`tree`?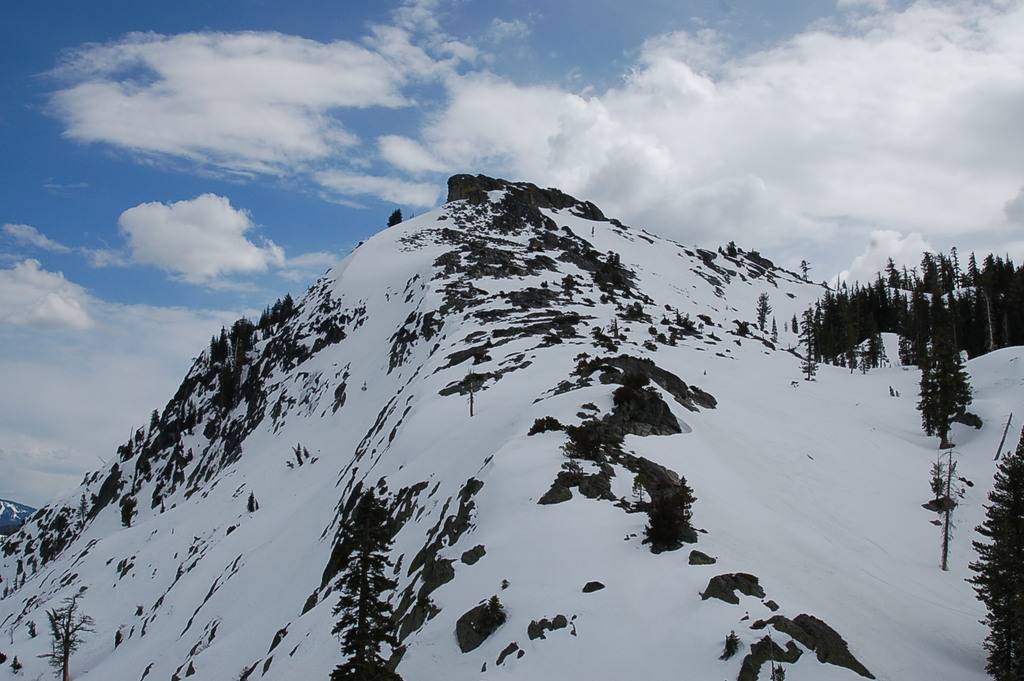
769/319/779/343
